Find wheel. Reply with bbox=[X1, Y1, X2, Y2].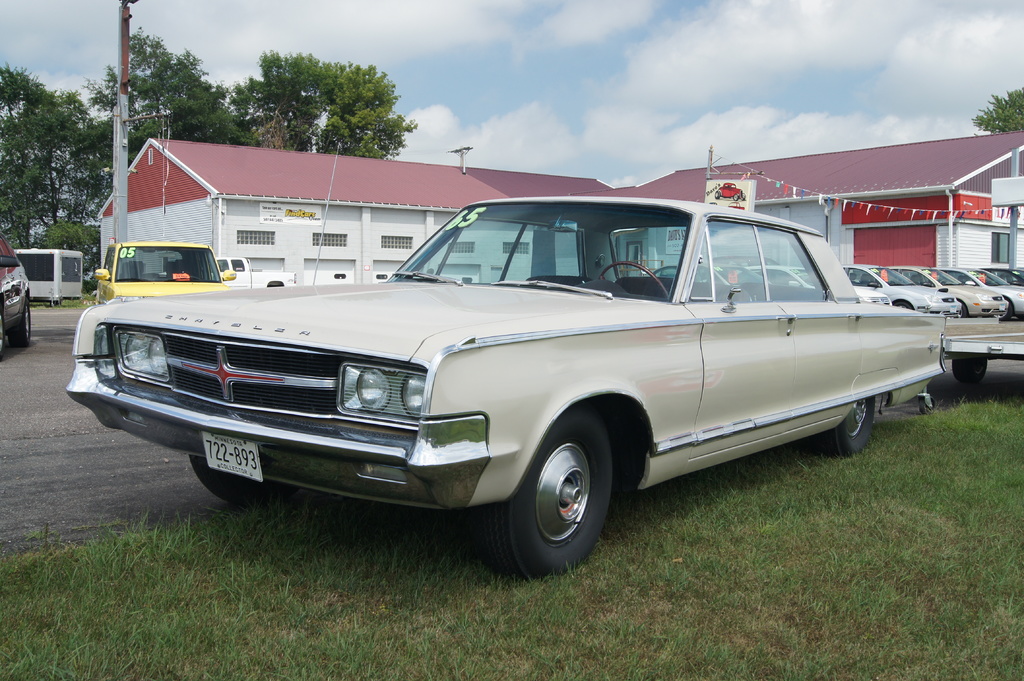
bbox=[816, 399, 883, 458].
